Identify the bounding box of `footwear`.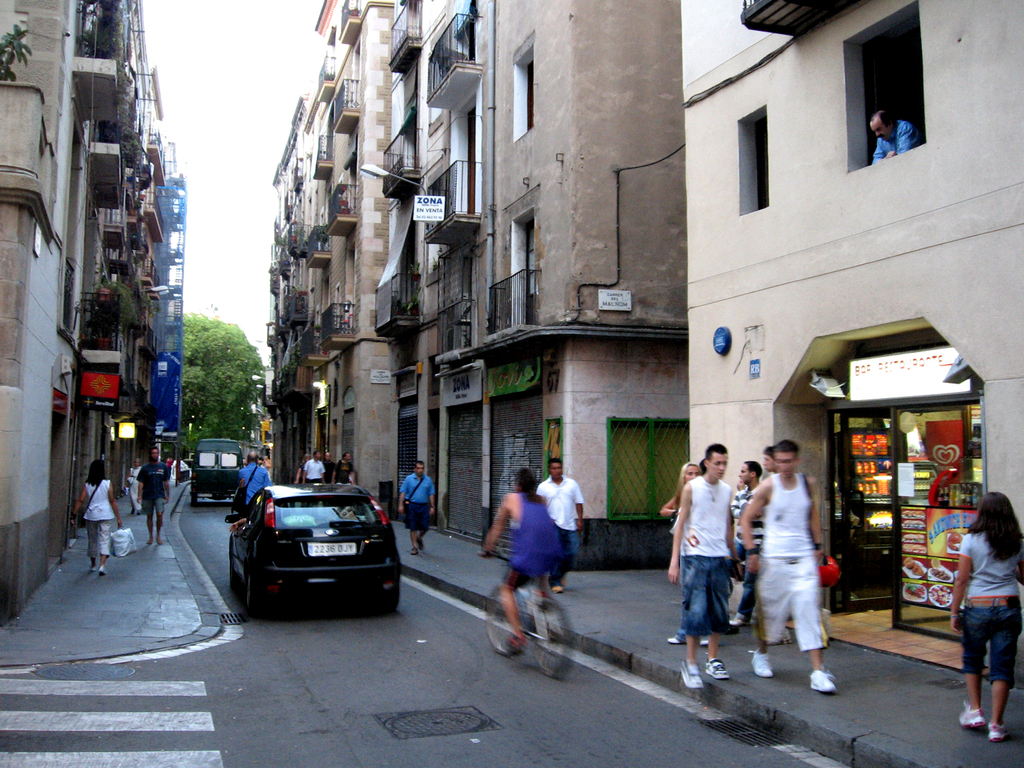
bbox(664, 631, 691, 649).
